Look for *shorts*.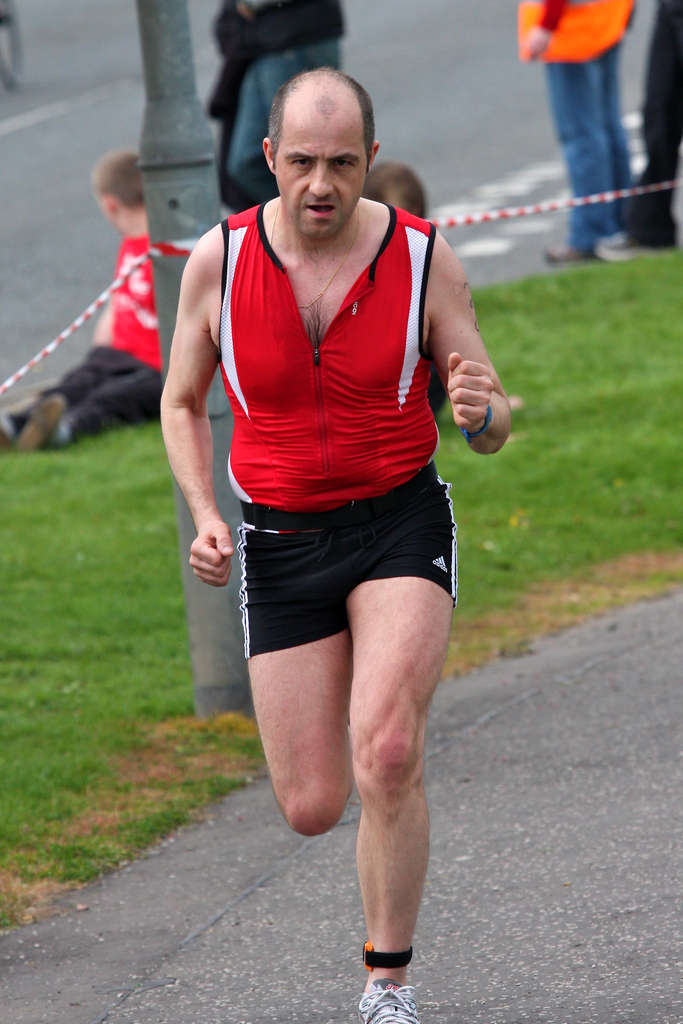
Found: <box>190,486,493,664</box>.
